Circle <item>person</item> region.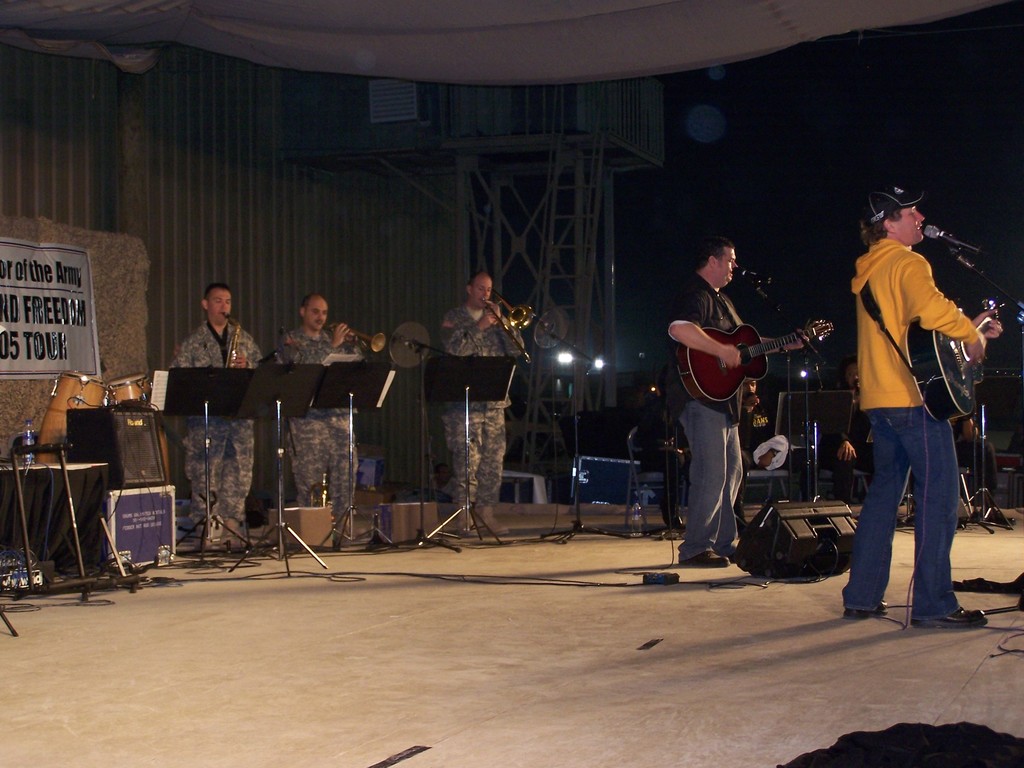
Region: bbox(274, 290, 377, 553).
